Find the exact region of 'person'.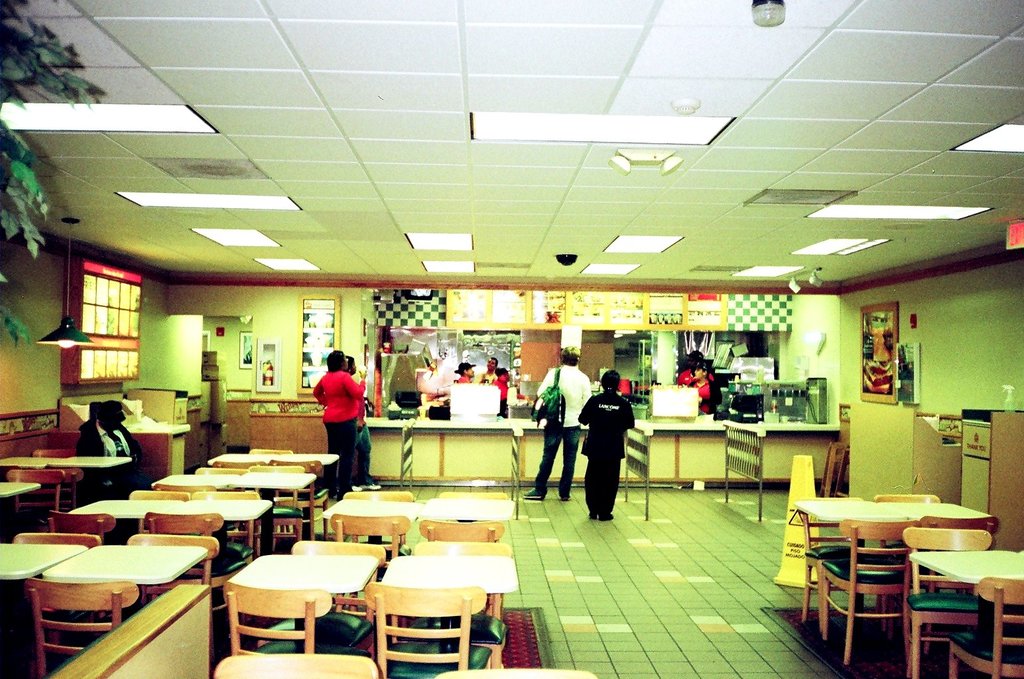
Exact region: crop(312, 349, 367, 501).
